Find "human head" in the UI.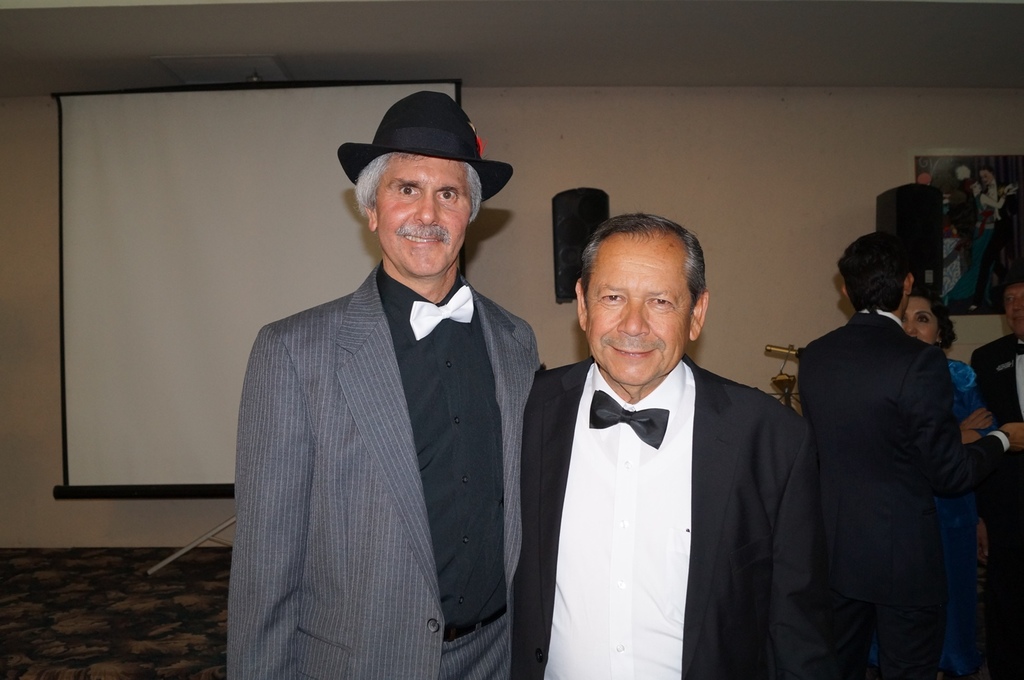
UI element at <region>333, 93, 506, 285</region>.
